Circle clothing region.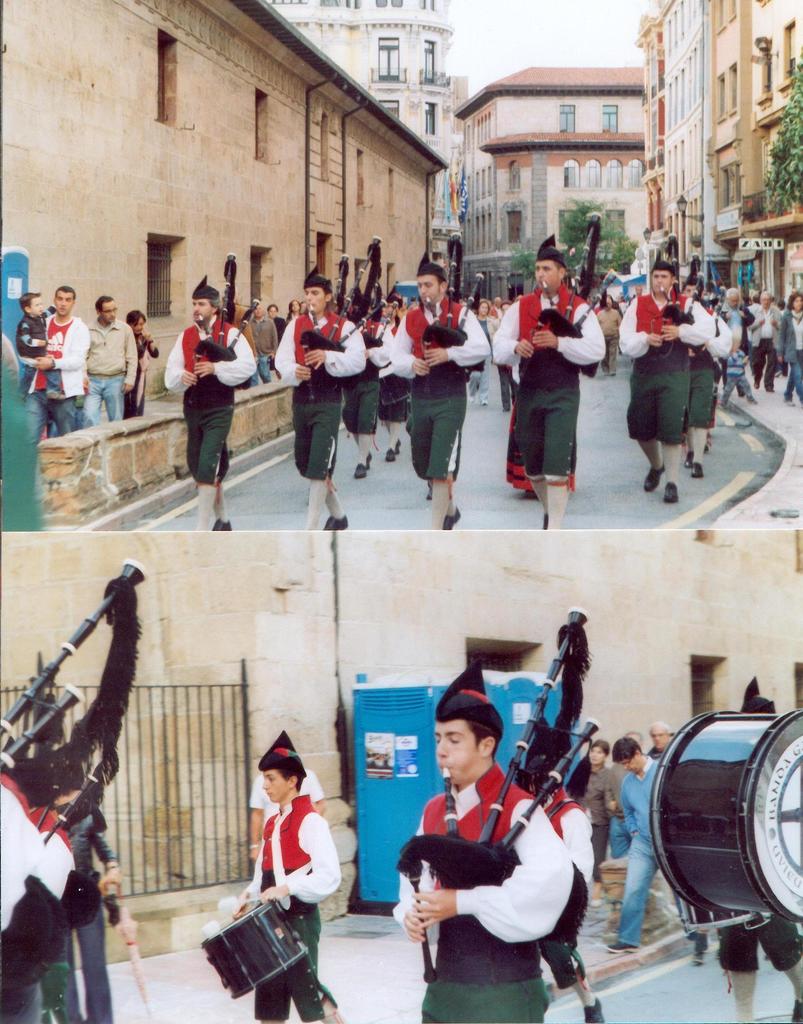
Region: select_region(83, 312, 145, 431).
